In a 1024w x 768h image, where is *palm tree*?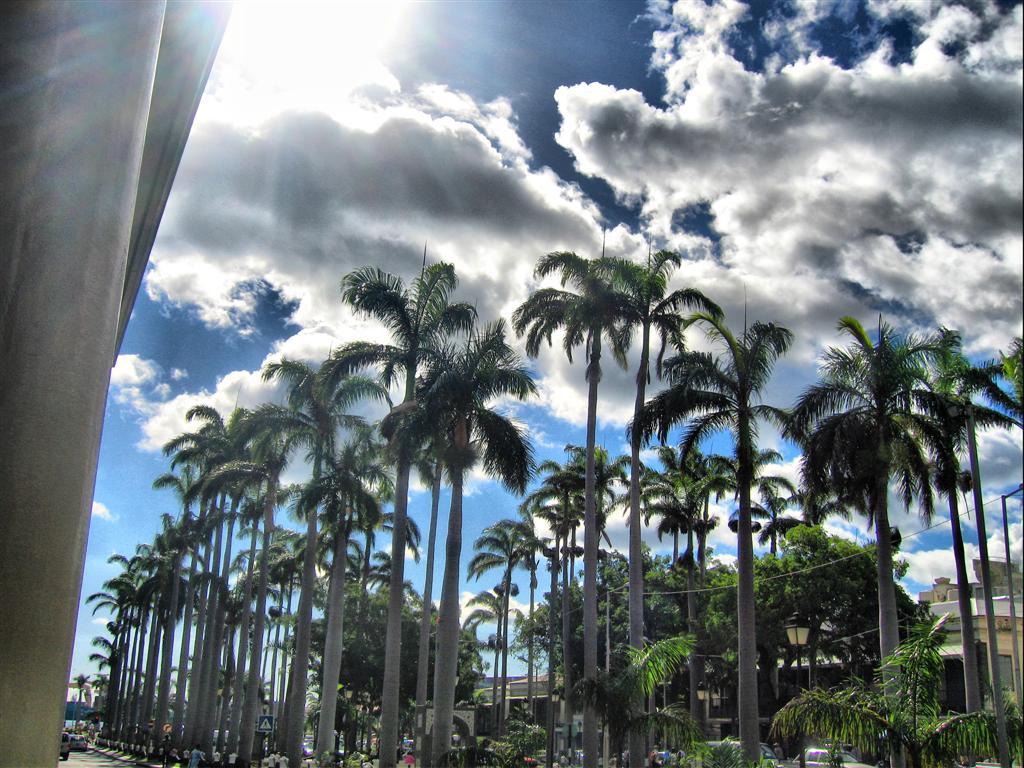
(120, 555, 200, 726).
